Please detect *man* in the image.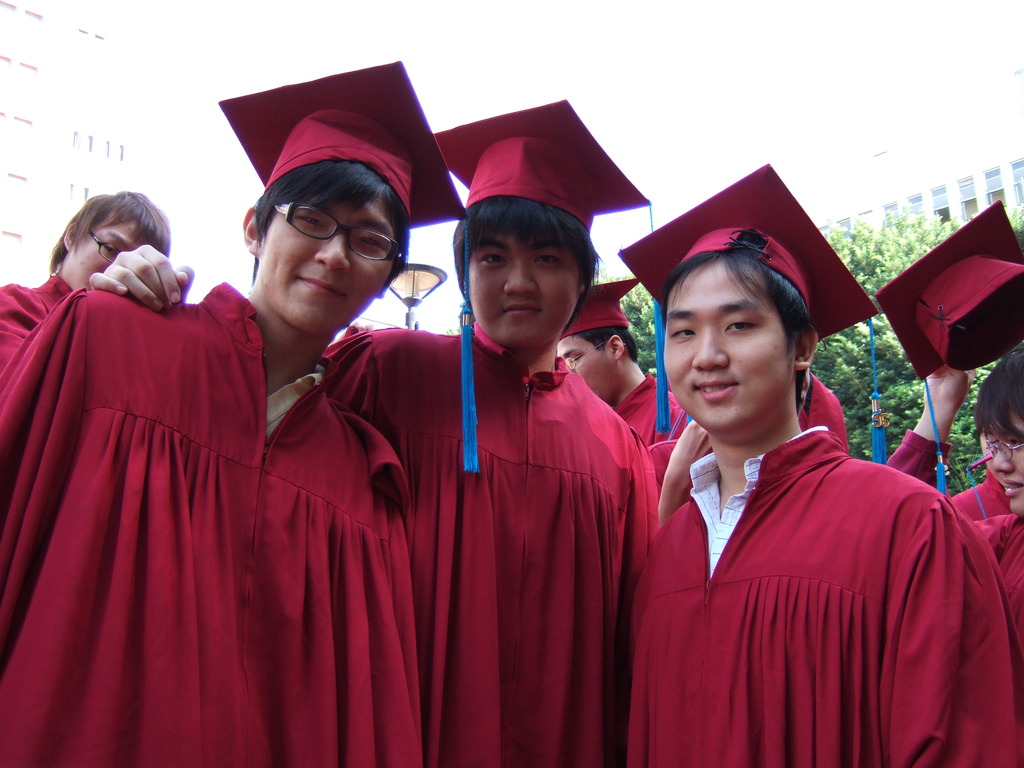
rect(0, 190, 196, 377).
